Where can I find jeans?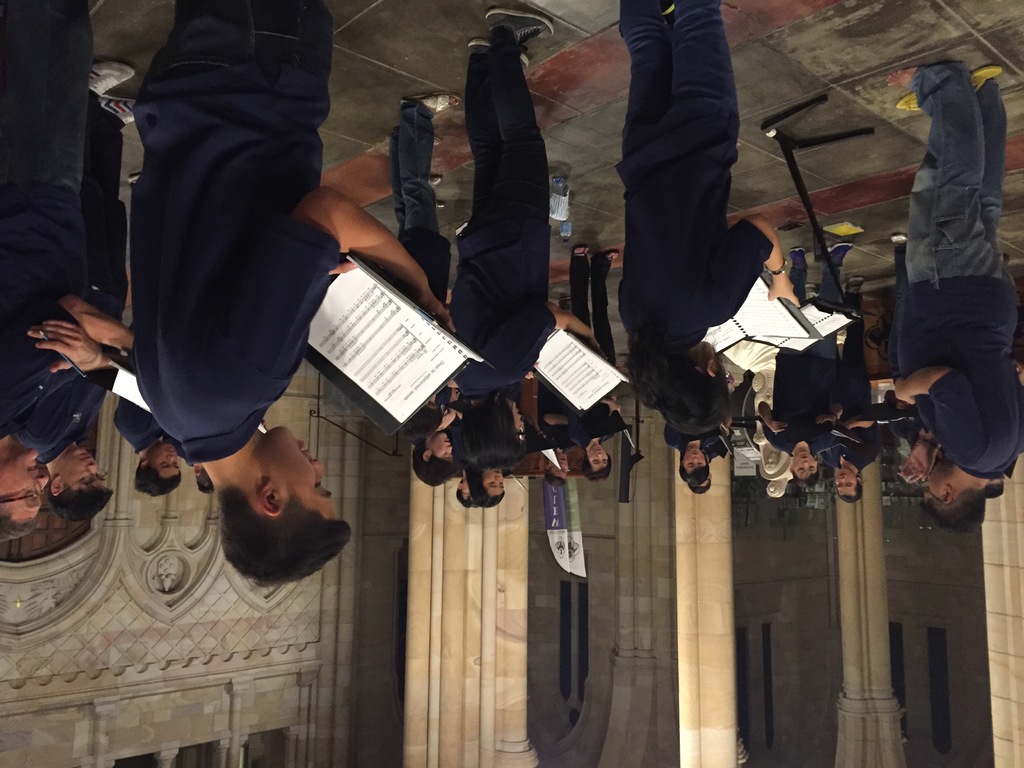
You can find it at <region>387, 97, 441, 233</region>.
